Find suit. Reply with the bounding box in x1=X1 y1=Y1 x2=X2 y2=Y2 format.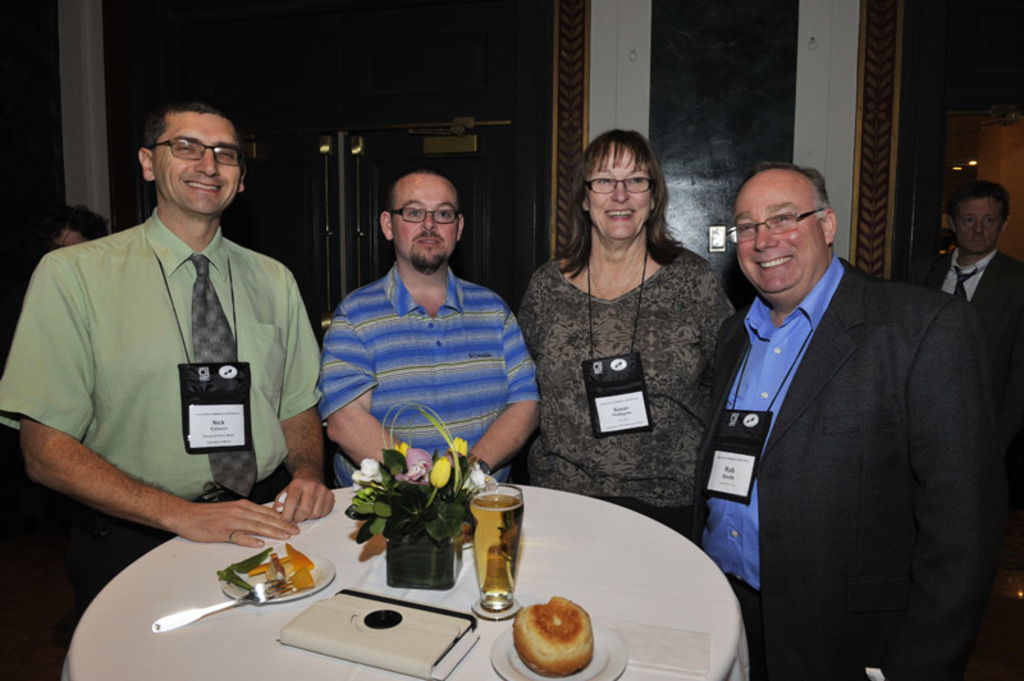
x1=915 y1=250 x2=1023 y2=362.
